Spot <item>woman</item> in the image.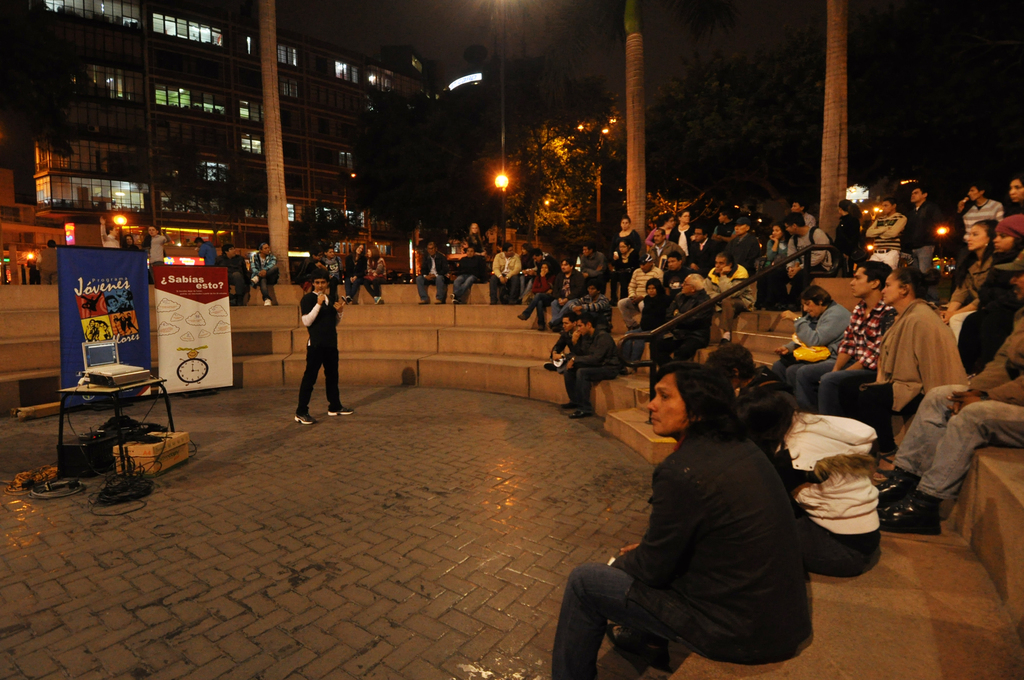
<item>woman</item> found at left=677, top=209, right=693, bottom=238.
